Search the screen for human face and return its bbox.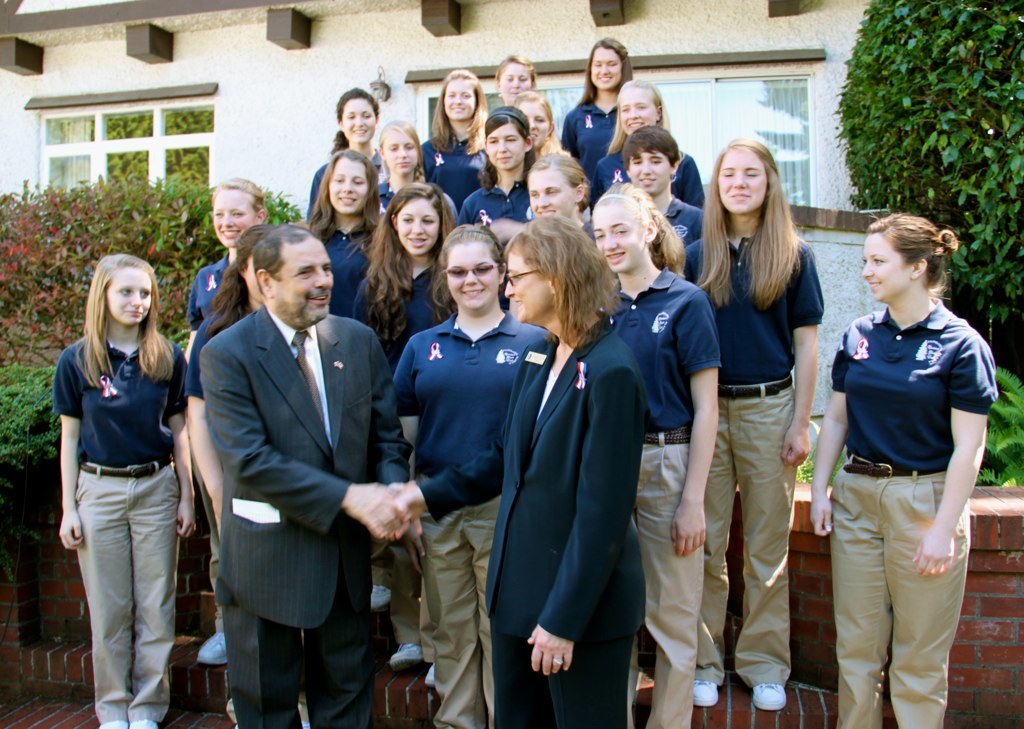
Found: (628,149,672,196).
